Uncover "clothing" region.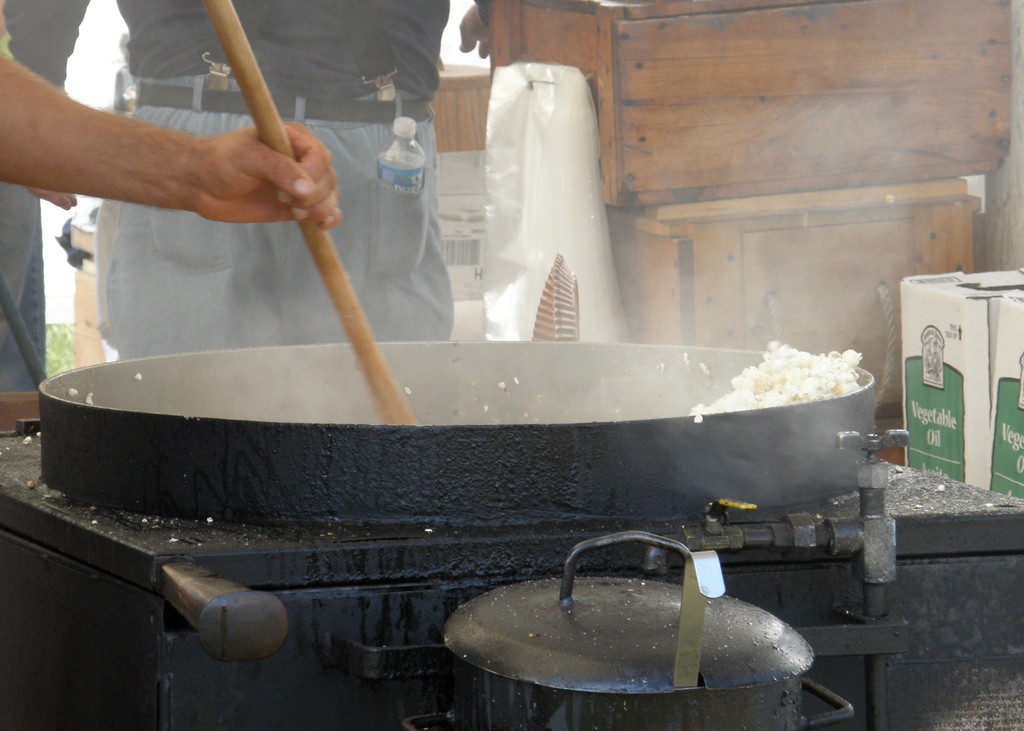
Uncovered: (left=84, top=0, right=457, bottom=360).
